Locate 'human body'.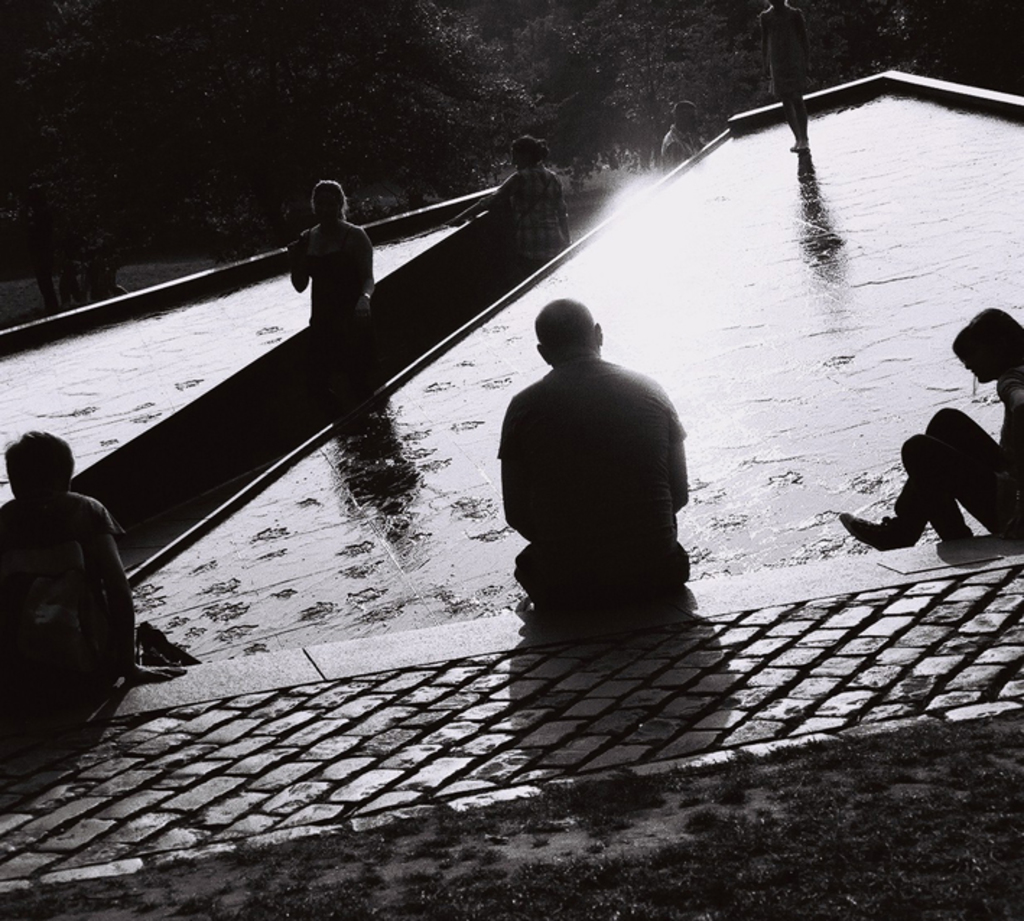
Bounding box: Rect(448, 137, 562, 274).
